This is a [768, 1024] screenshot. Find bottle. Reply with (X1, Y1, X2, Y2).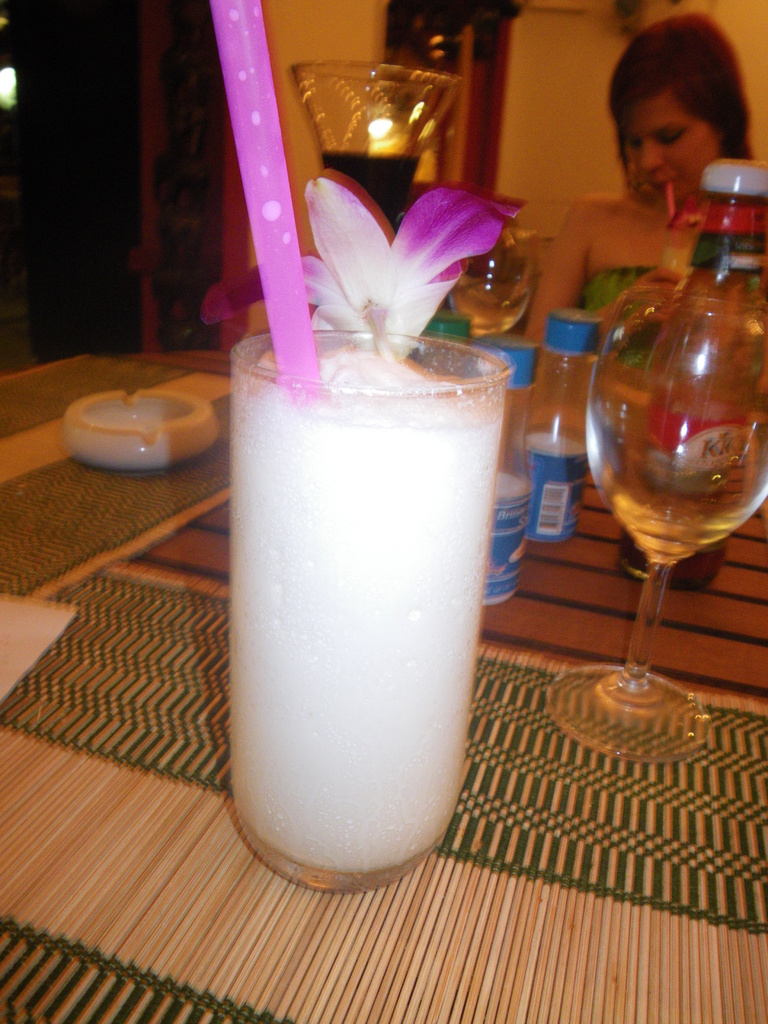
(618, 160, 767, 593).
